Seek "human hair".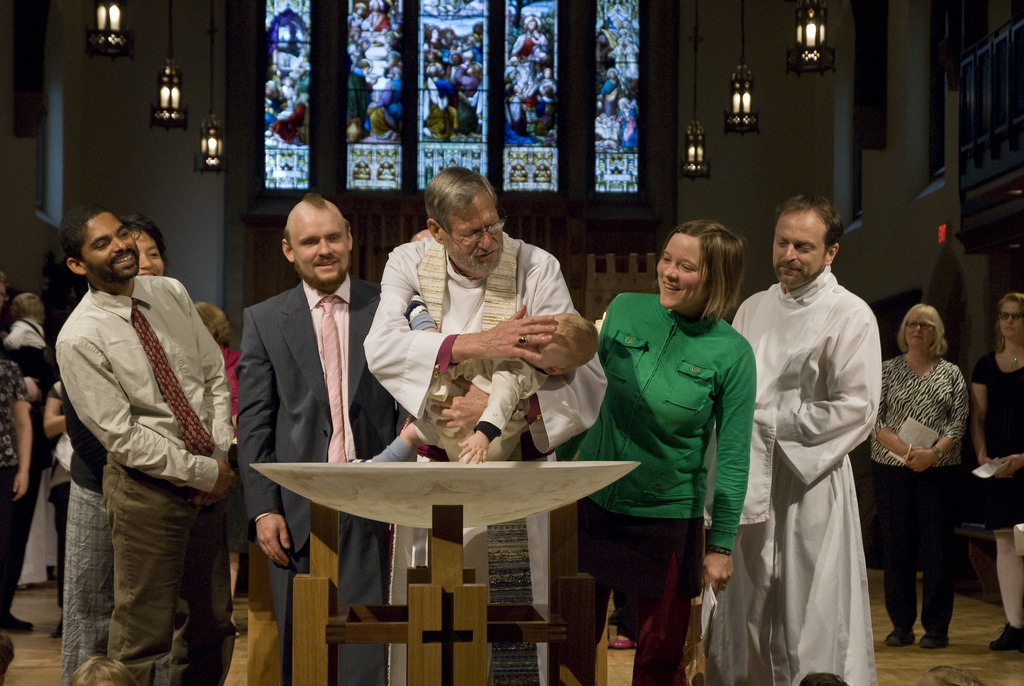
(301, 190, 326, 212).
